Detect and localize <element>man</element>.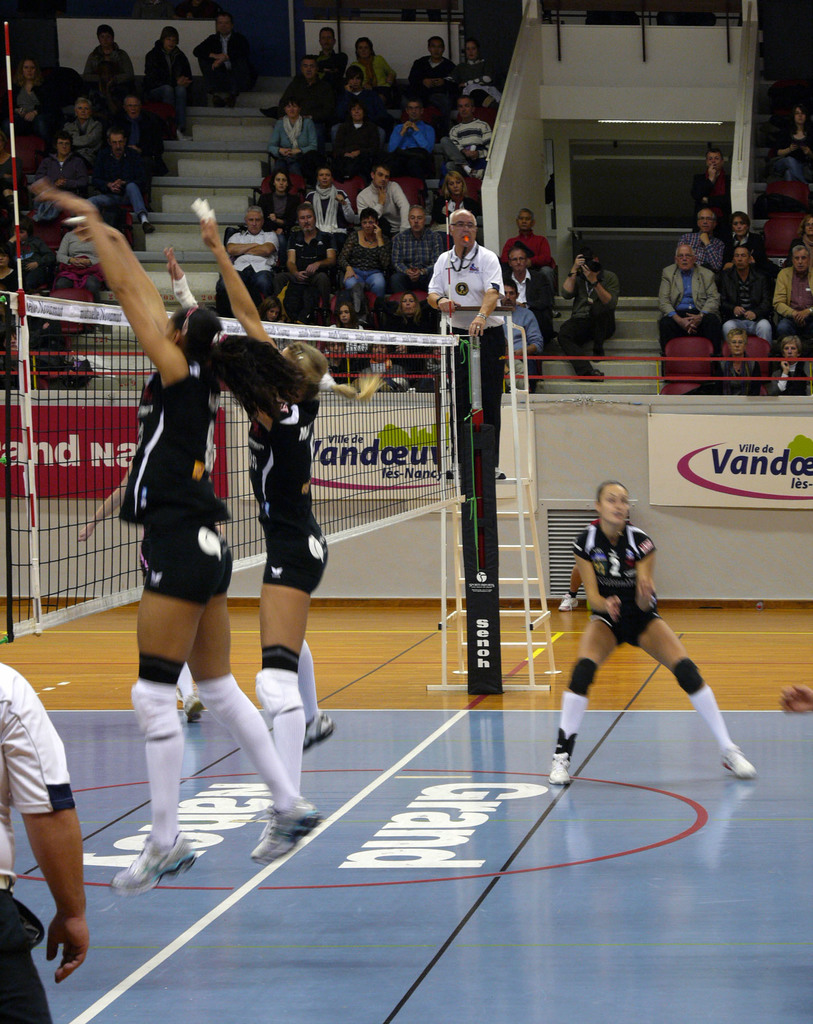
Localized at bbox(356, 162, 410, 234).
